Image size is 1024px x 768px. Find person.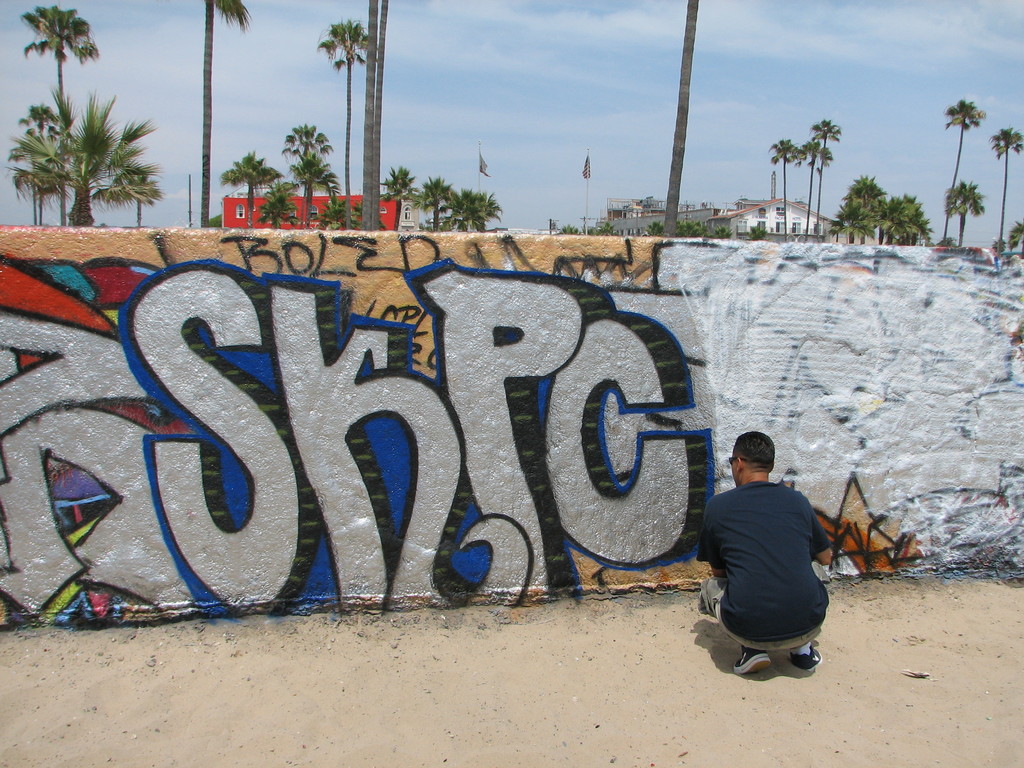
692,431,835,669.
